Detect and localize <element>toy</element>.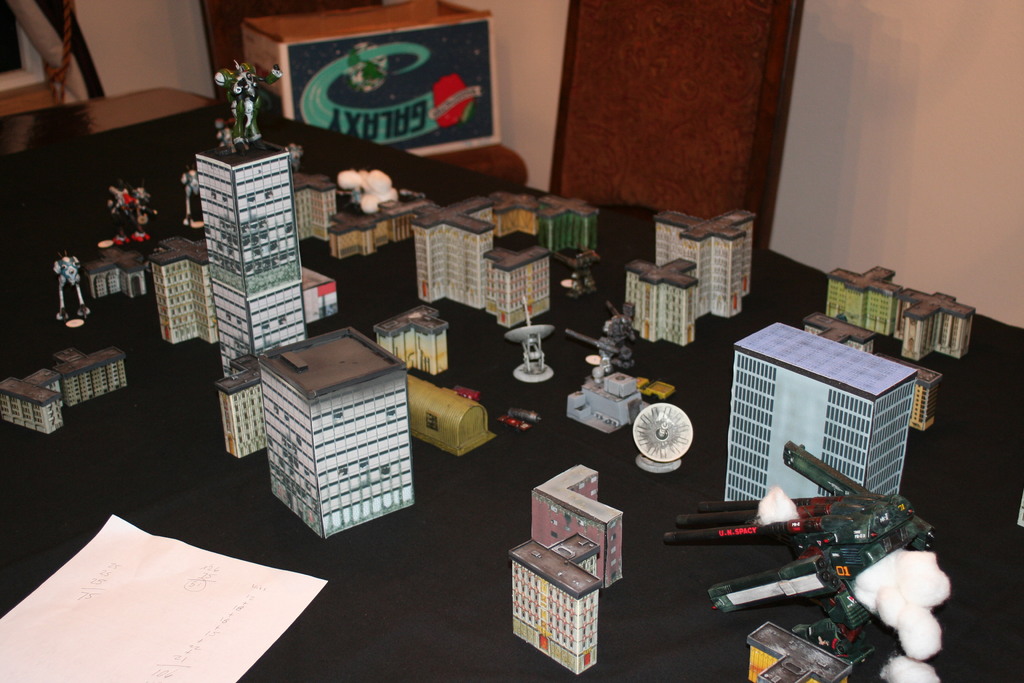
Localized at {"left": 502, "top": 464, "right": 630, "bottom": 680}.
